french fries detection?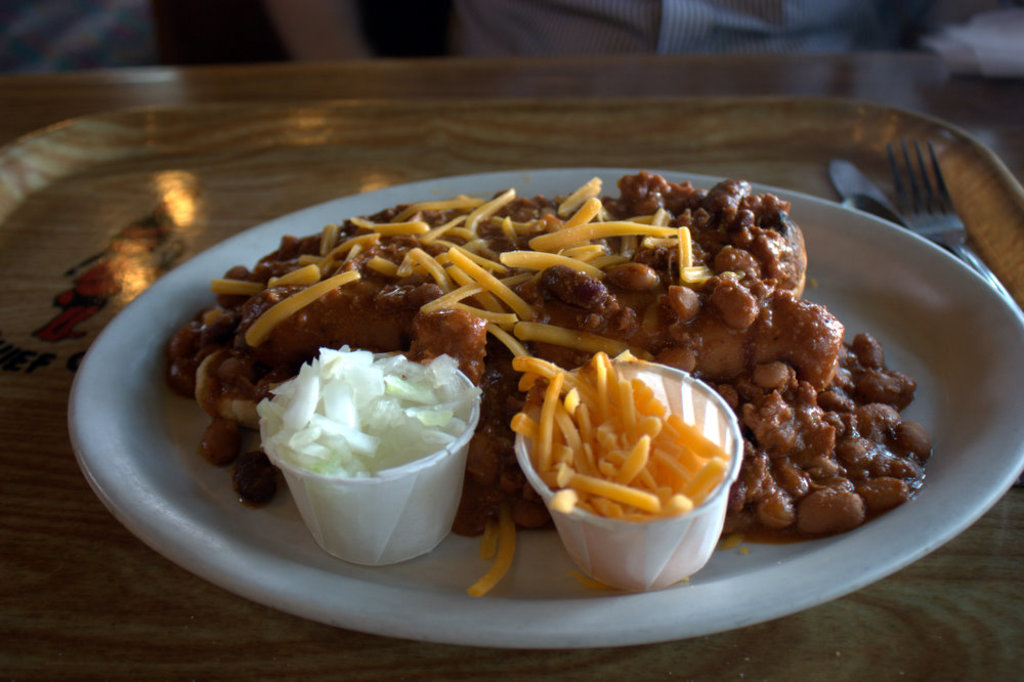
[x1=468, y1=514, x2=512, y2=598]
